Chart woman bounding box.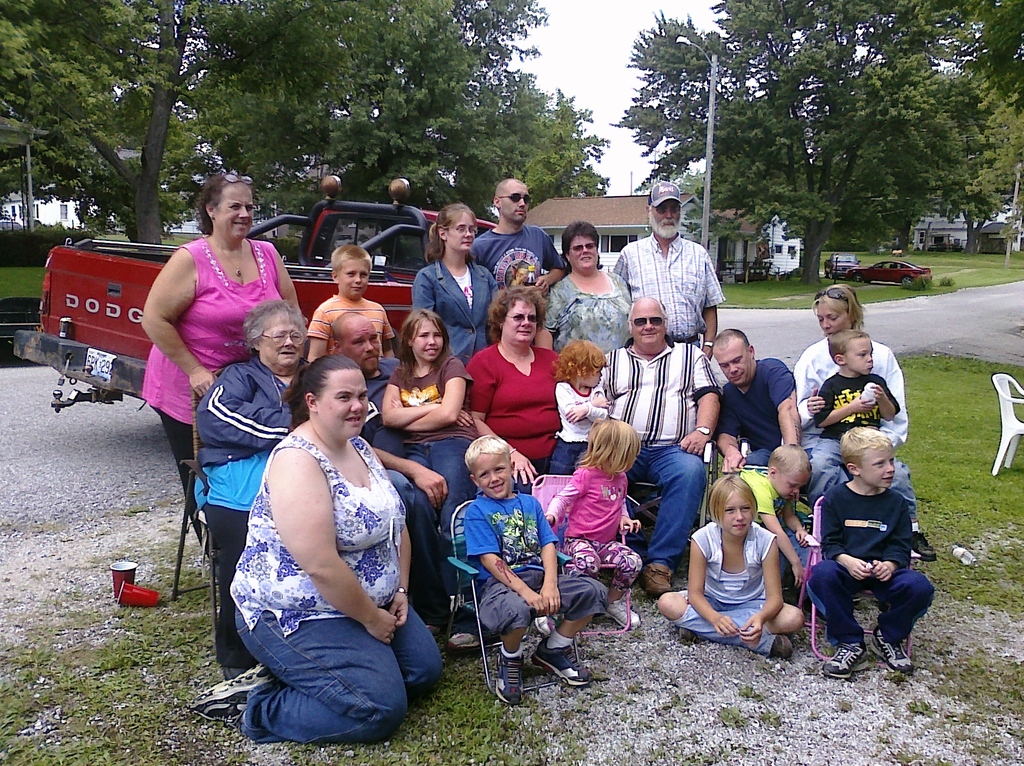
Charted: bbox=[188, 296, 307, 685].
